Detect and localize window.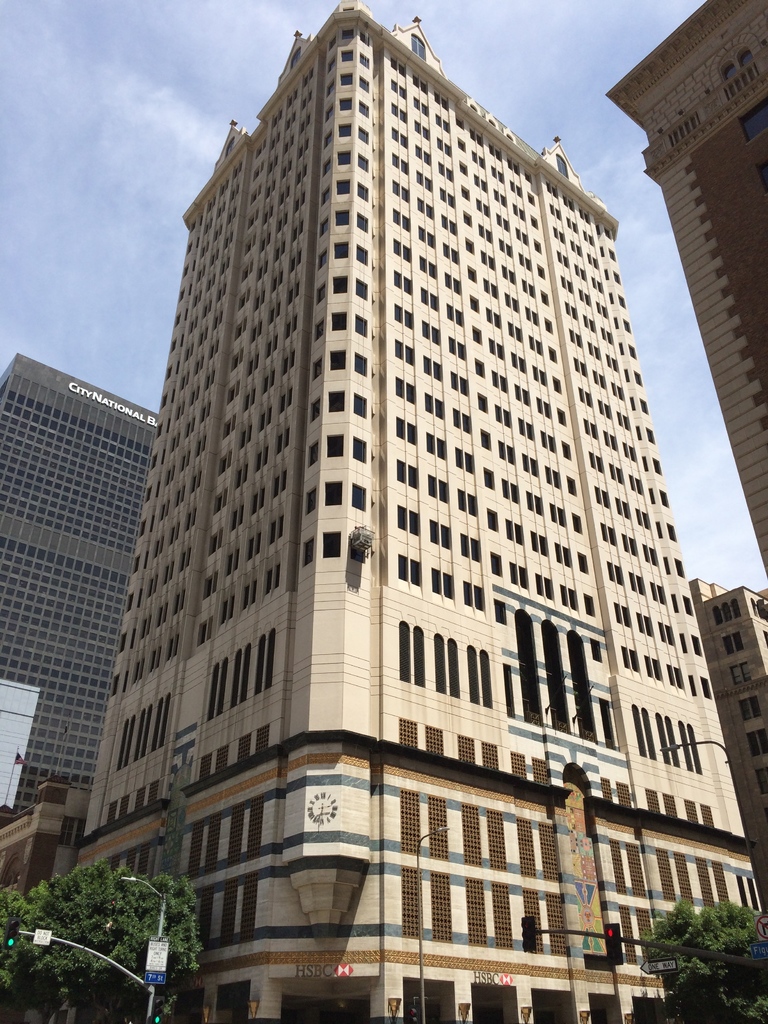
Localized at x1=333 y1=243 x2=347 y2=259.
